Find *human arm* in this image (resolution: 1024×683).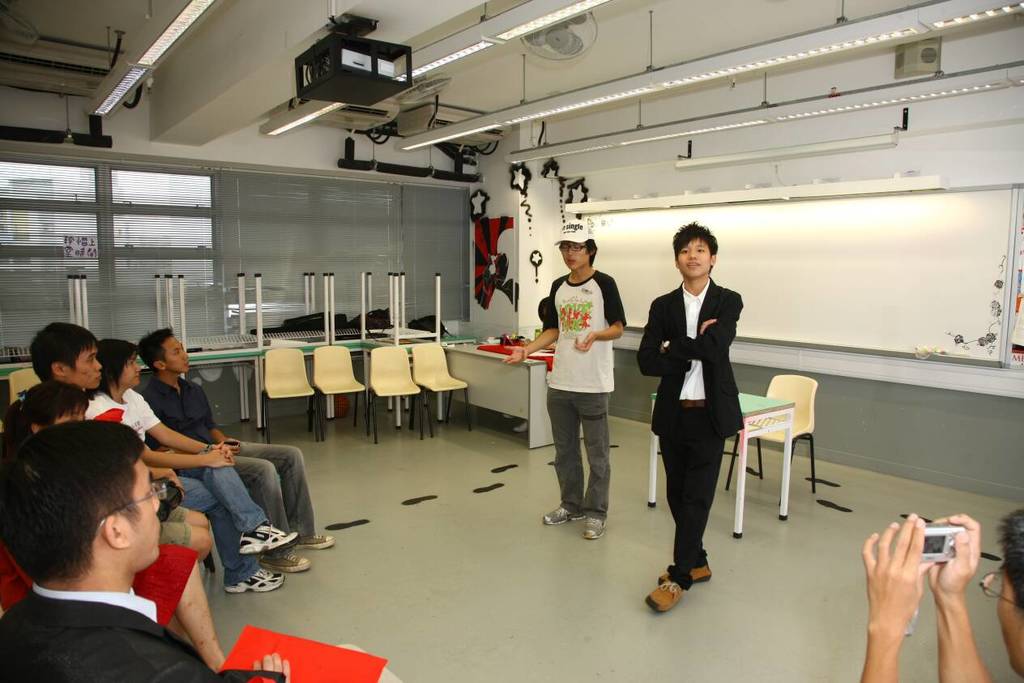
[x1=203, y1=391, x2=240, y2=446].
